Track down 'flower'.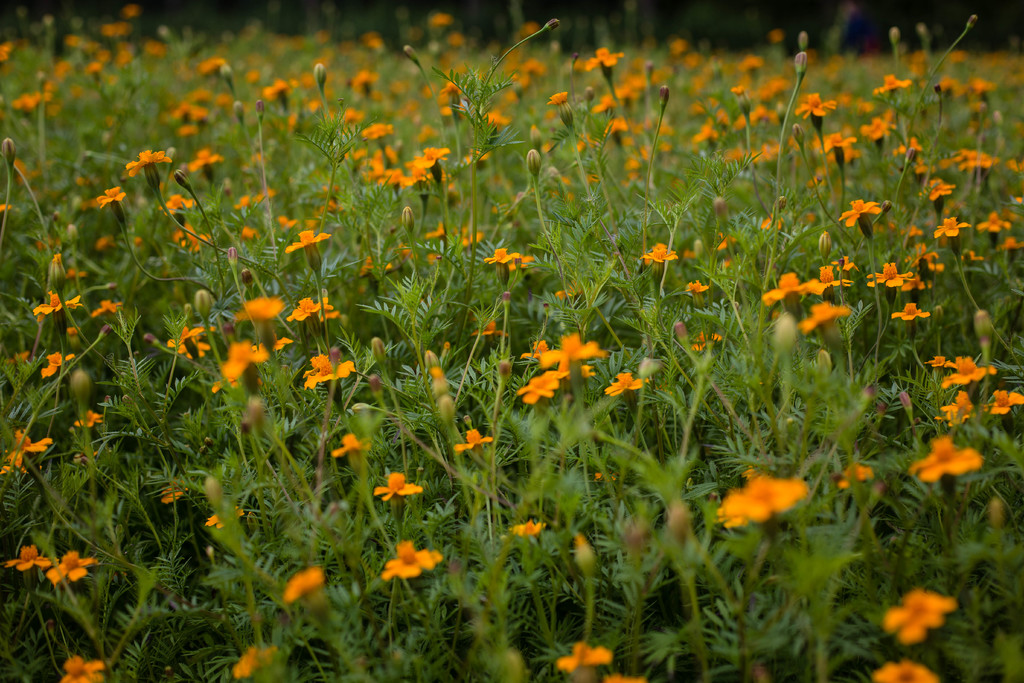
Tracked to x1=203, y1=503, x2=243, y2=534.
